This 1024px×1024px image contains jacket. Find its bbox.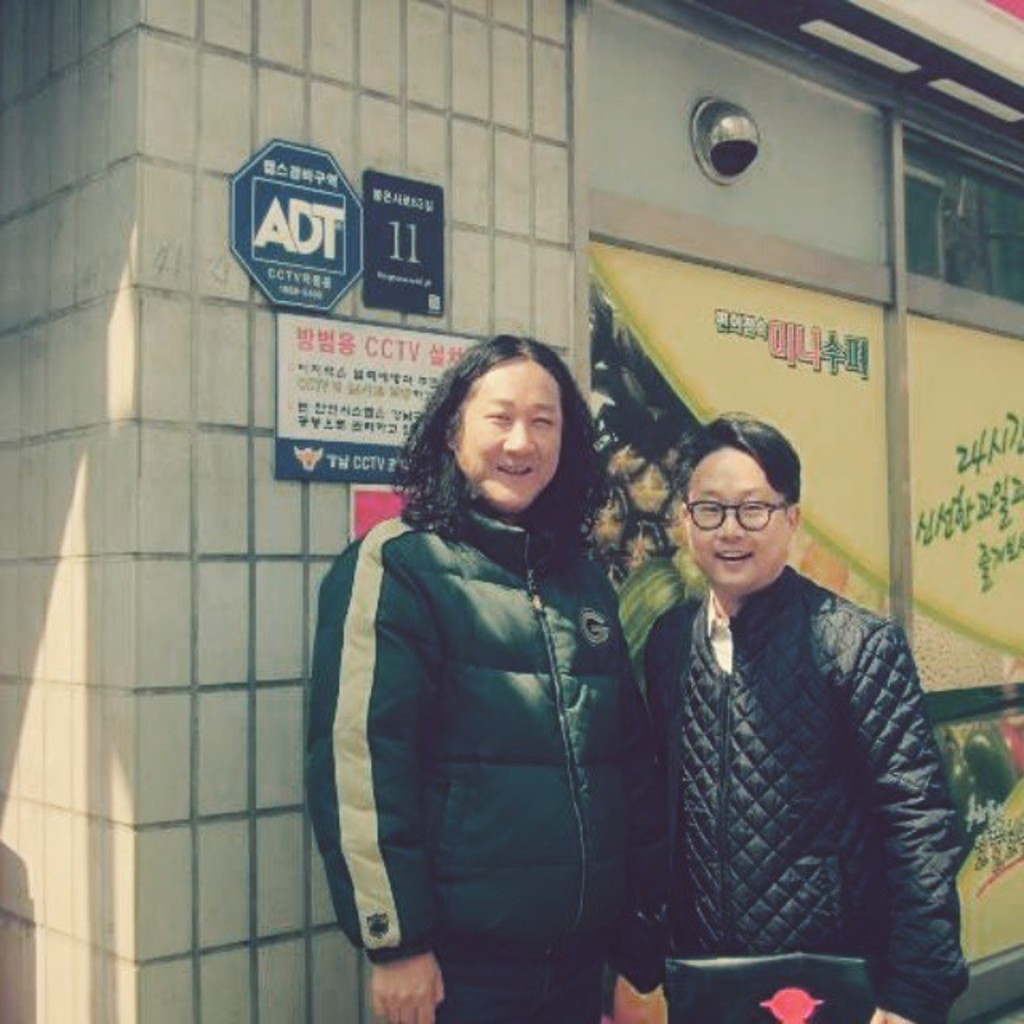
[x1=645, y1=566, x2=970, y2=1022].
